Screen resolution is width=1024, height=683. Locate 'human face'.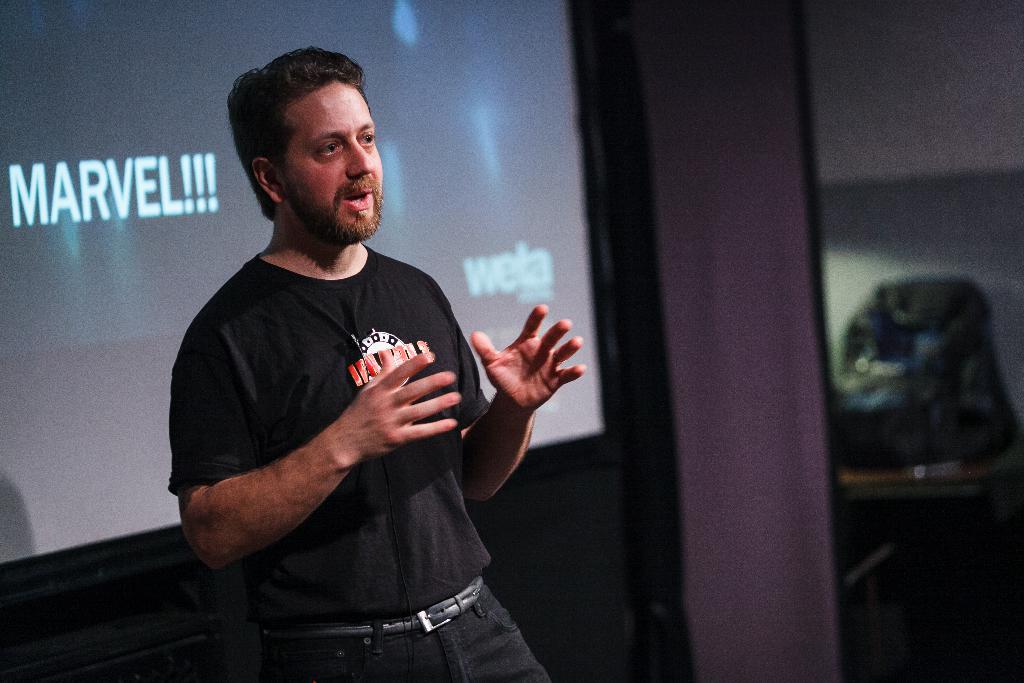
x1=278, y1=85, x2=385, y2=239.
